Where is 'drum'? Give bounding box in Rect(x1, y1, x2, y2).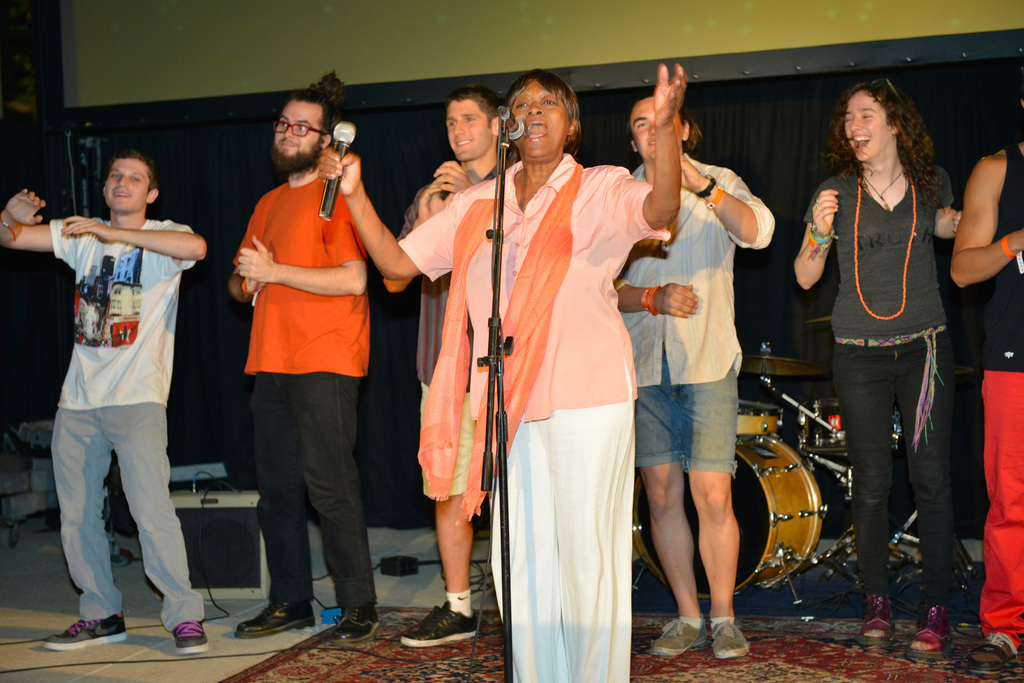
Rect(632, 434, 827, 598).
